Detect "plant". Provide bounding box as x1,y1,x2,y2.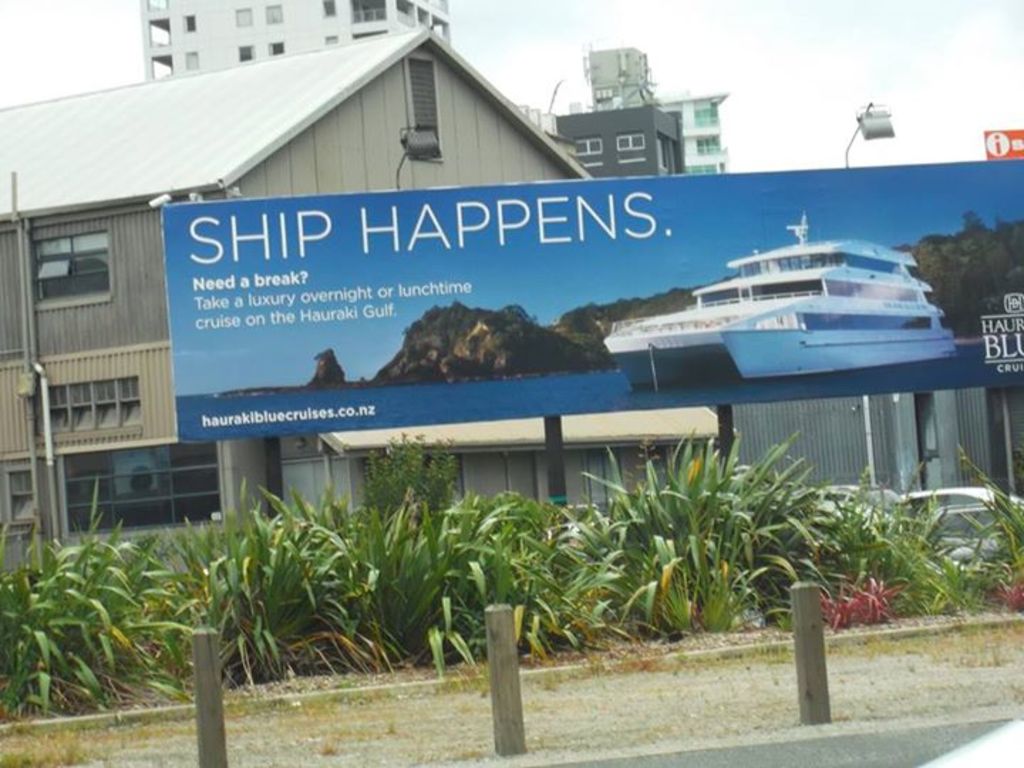
361,441,475,528.
